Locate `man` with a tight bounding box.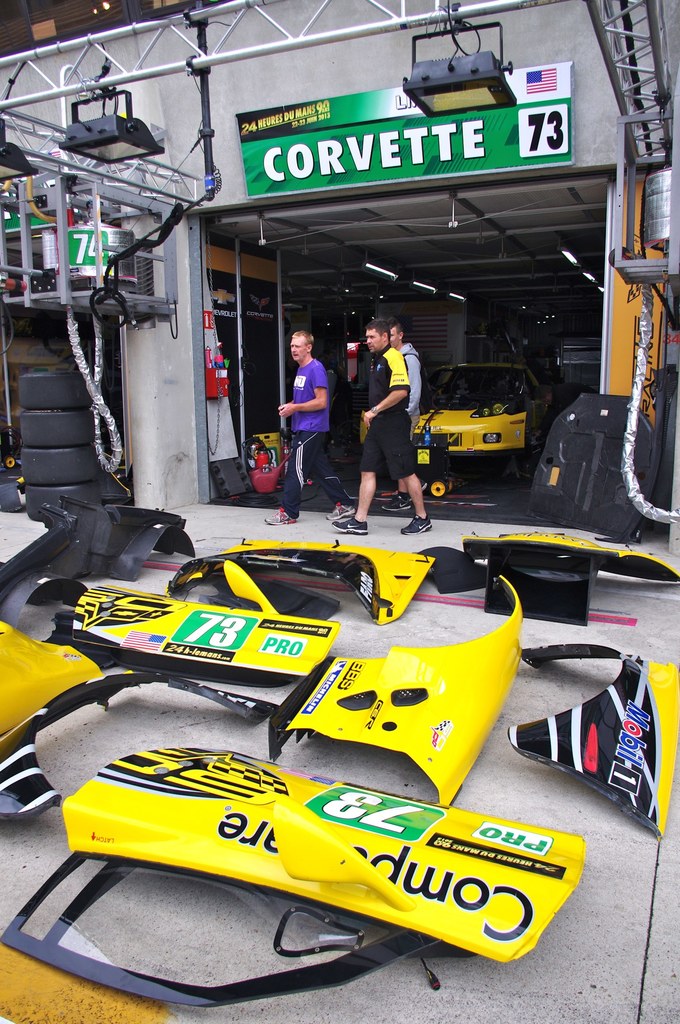
region(256, 321, 357, 532).
